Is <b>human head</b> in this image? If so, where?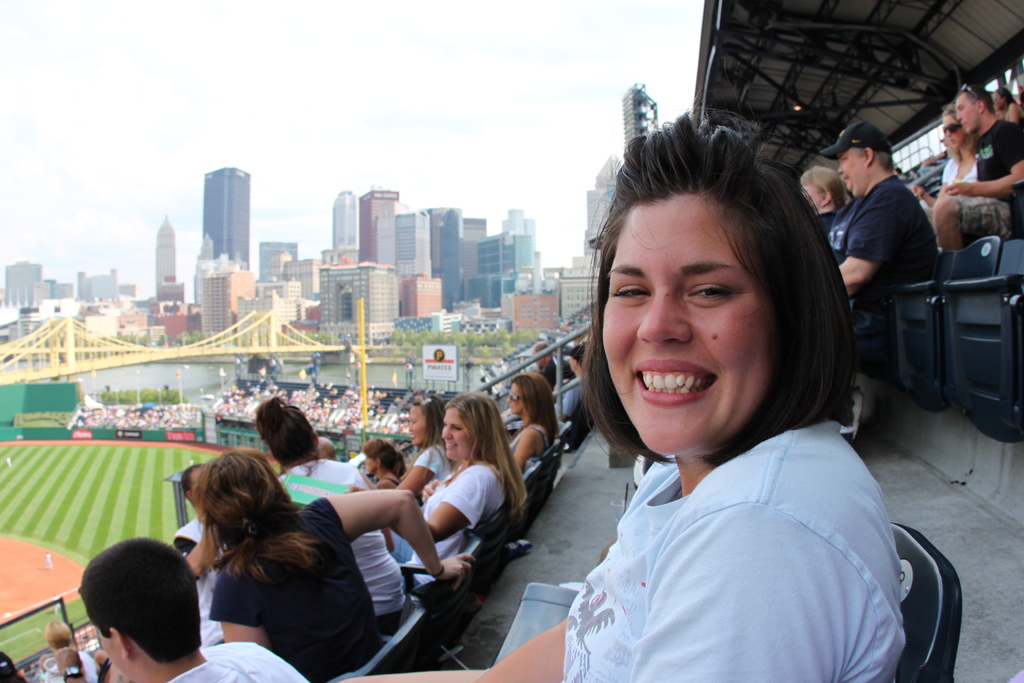
Yes, at pyautogui.locateOnScreen(954, 85, 996, 136).
